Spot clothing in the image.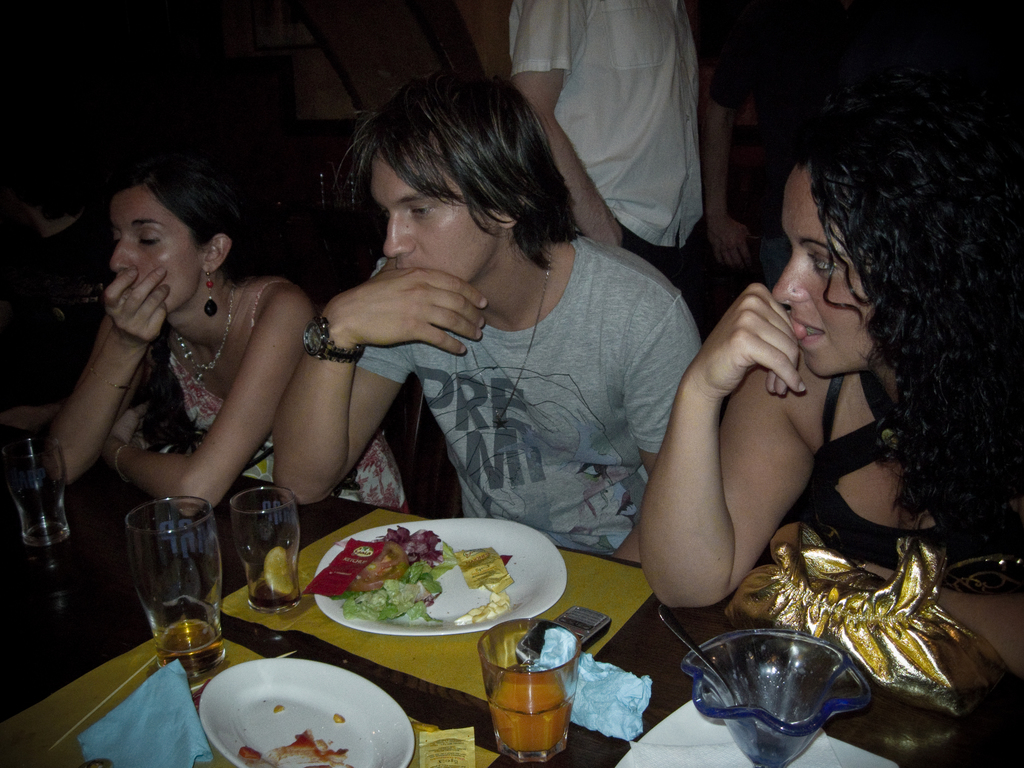
clothing found at box(143, 282, 411, 516).
